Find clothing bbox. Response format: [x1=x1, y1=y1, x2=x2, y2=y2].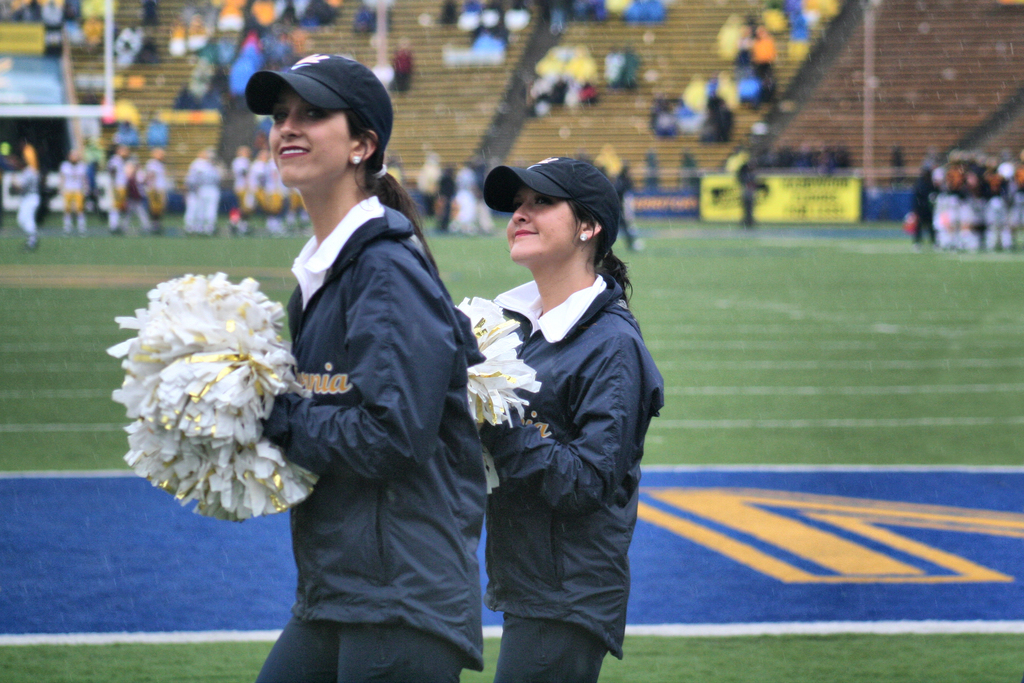
[x1=484, y1=269, x2=667, y2=682].
